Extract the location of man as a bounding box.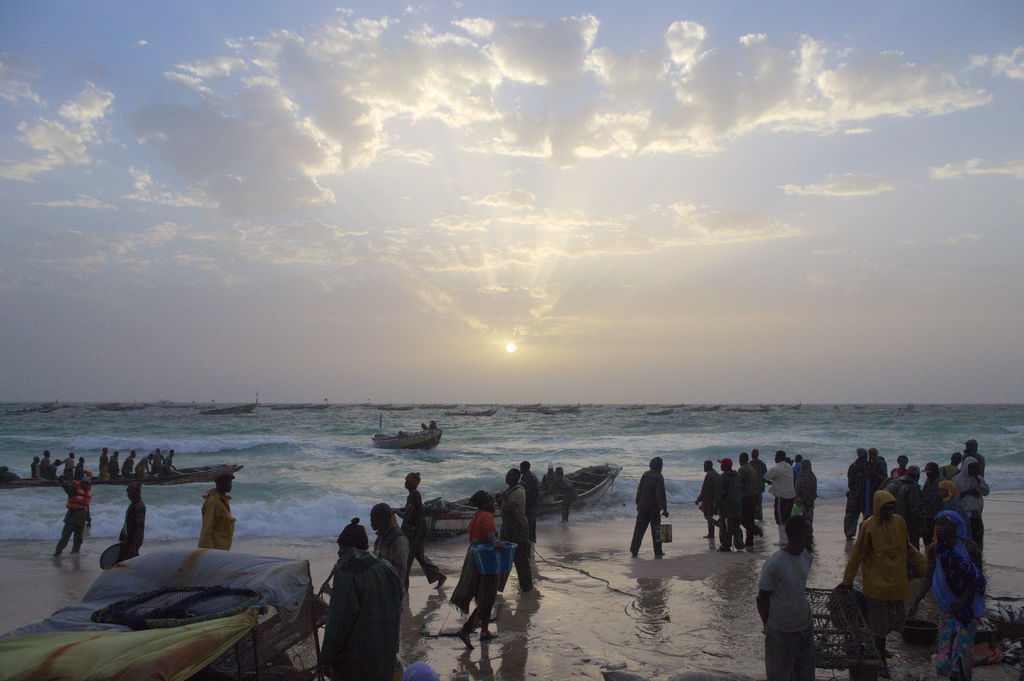
x1=315 y1=515 x2=404 y2=680.
